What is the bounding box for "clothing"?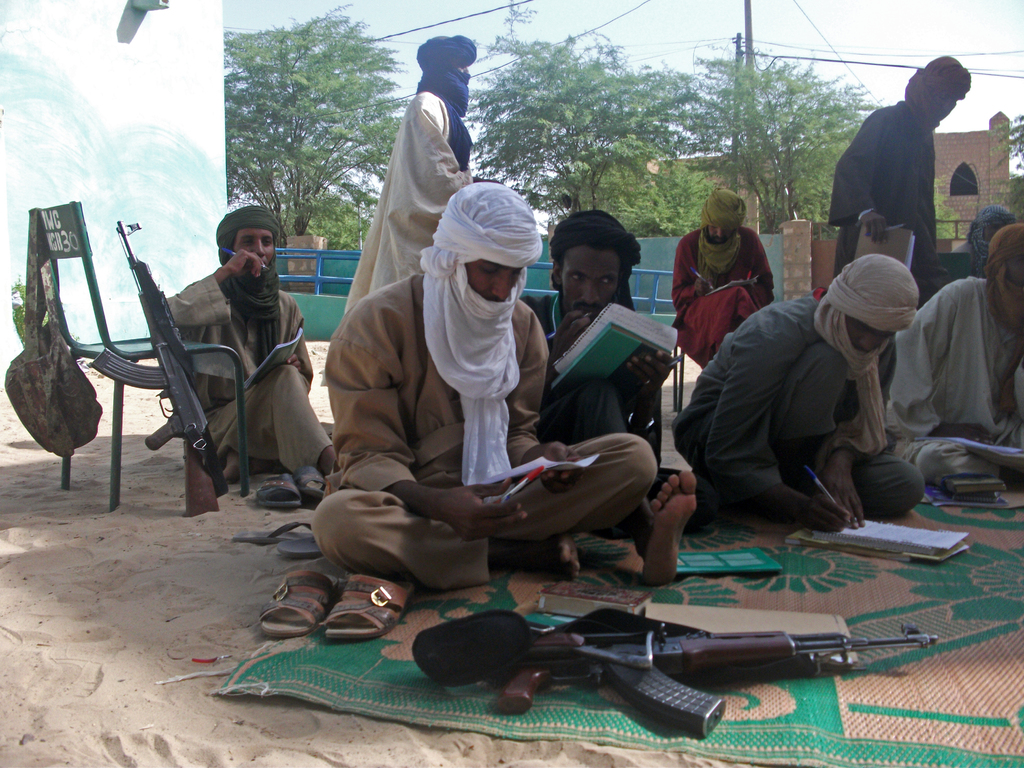
select_region(831, 49, 950, 281).
